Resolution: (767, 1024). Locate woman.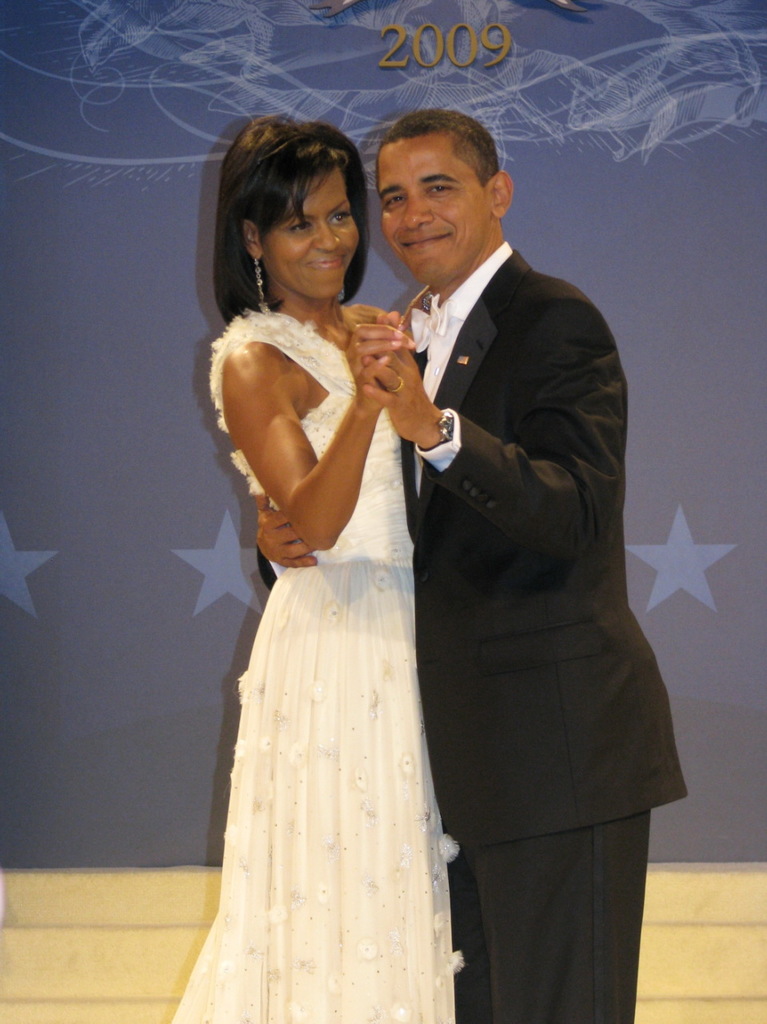
{"x1": 181, "y1": 138, "x2": 502, "y2": 1006}.
